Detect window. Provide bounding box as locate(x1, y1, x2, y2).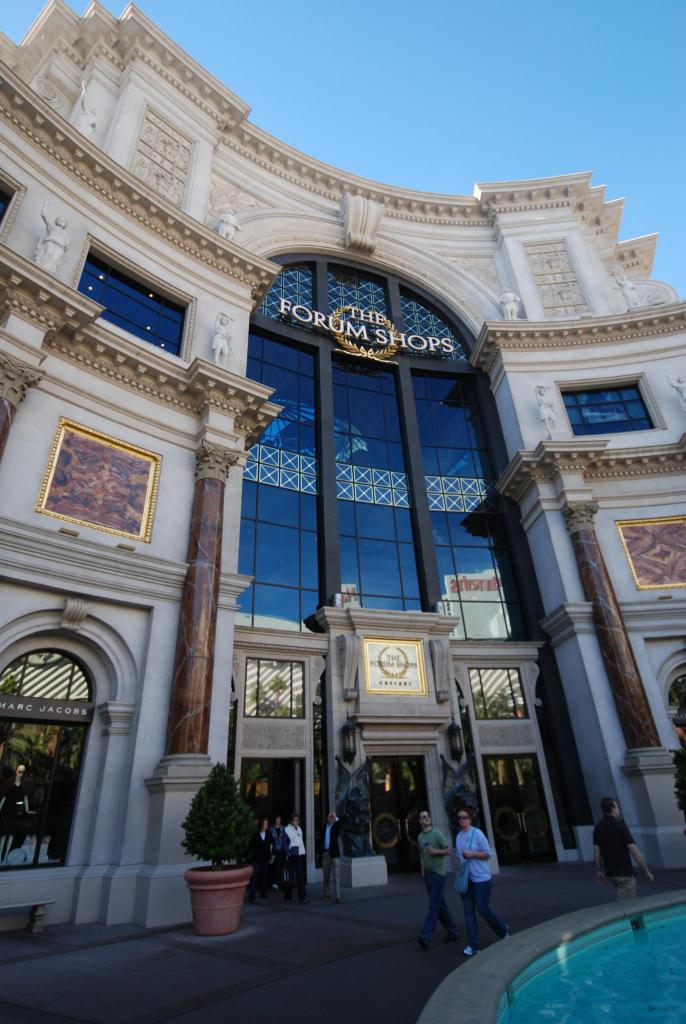
locate(0, 172, 17, 232).
